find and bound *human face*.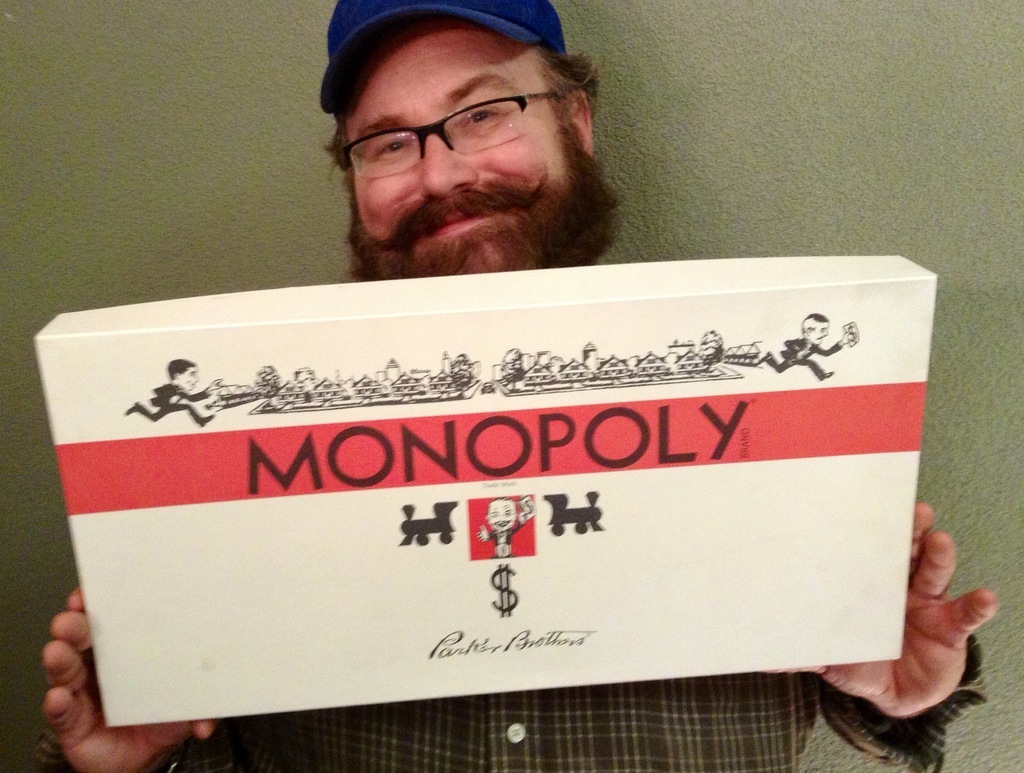
Bound: crop(806, 321, 829, 343).
